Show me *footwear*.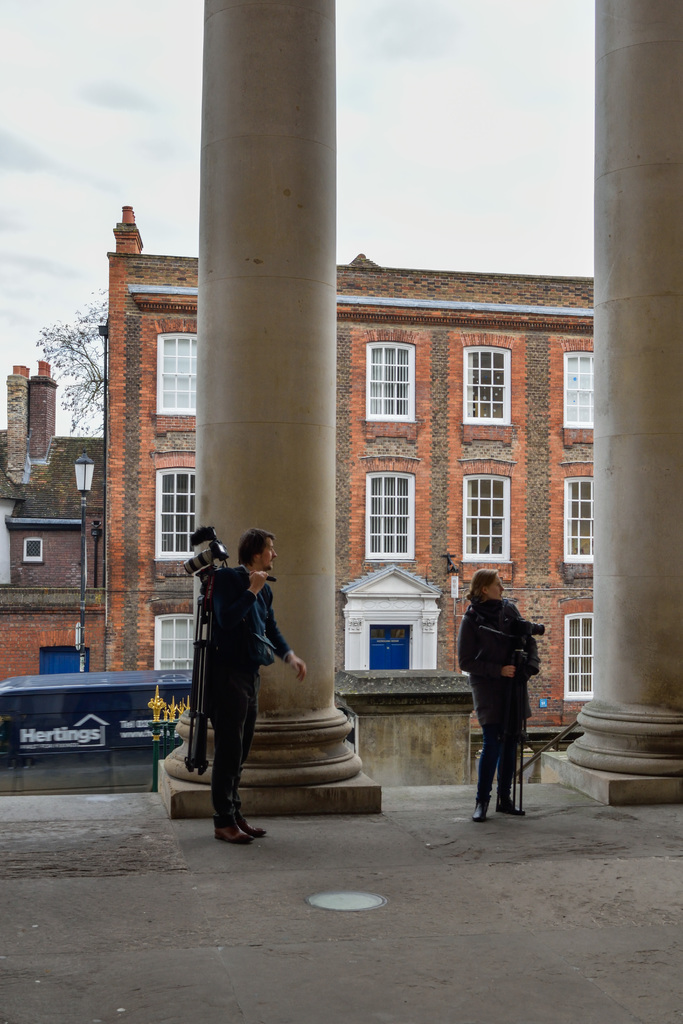
*footwear* is here: 473/799/490/822.
